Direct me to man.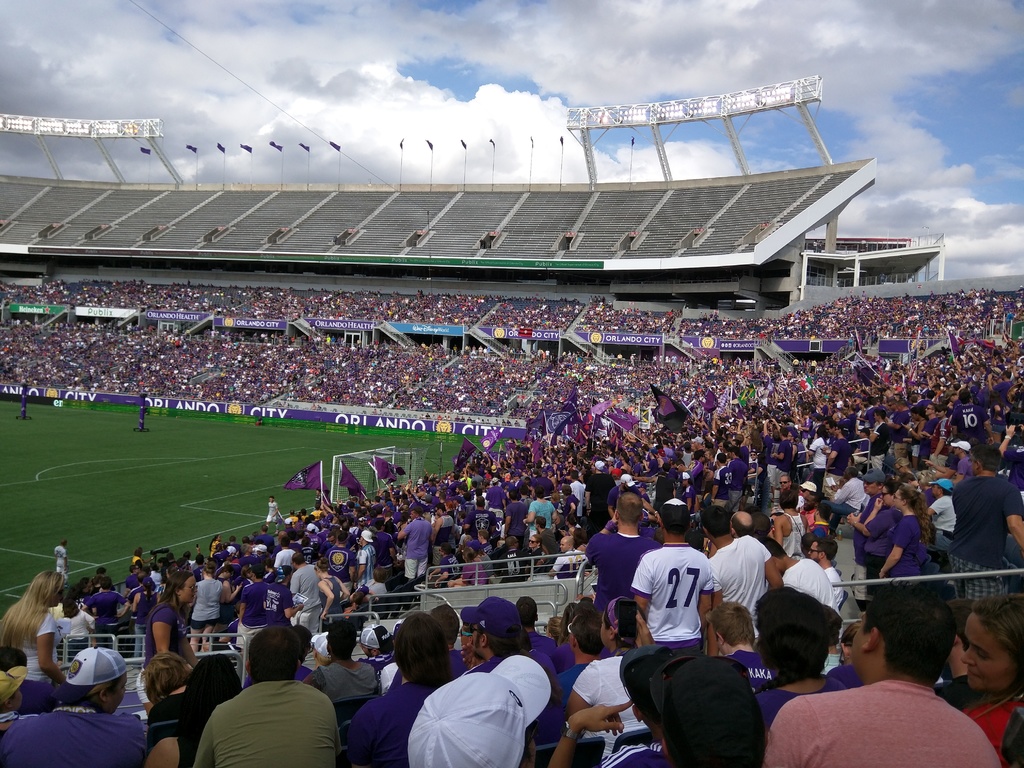
Direction: (259,492,287,539).
